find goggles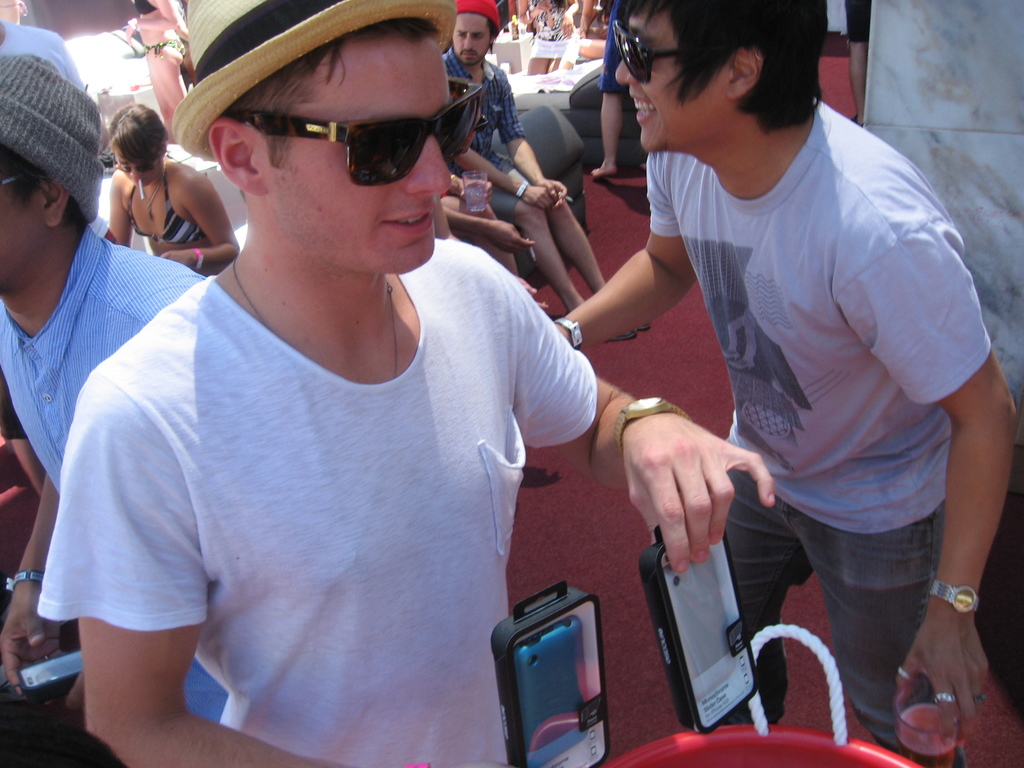
(left=613, top=21, right=689, bottom=87)
